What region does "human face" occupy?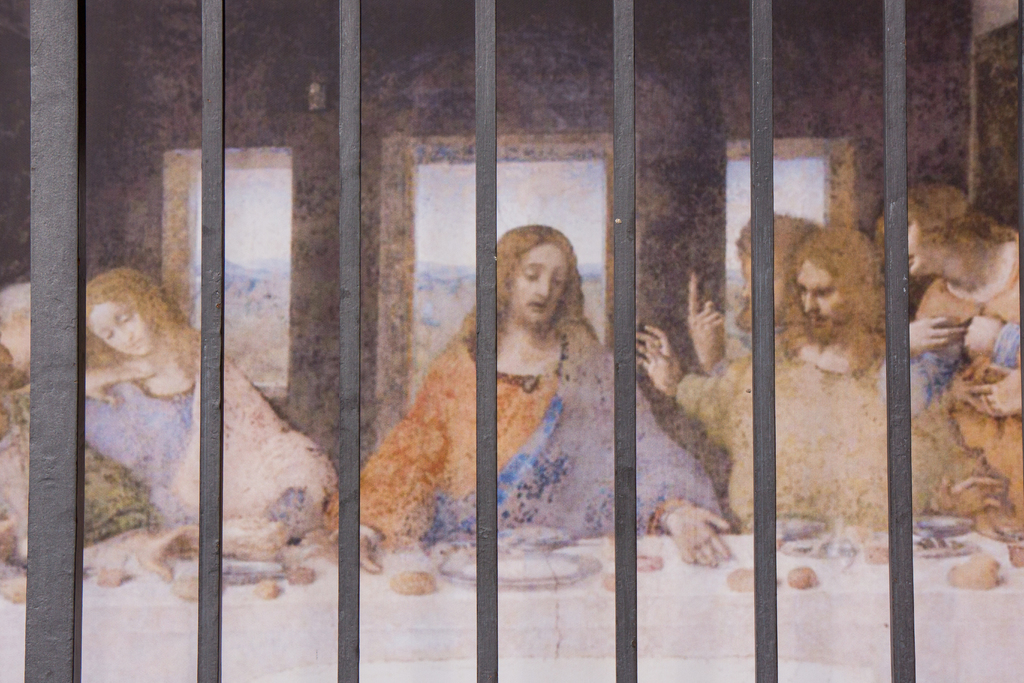
box=[84, 304, 149, 355].
